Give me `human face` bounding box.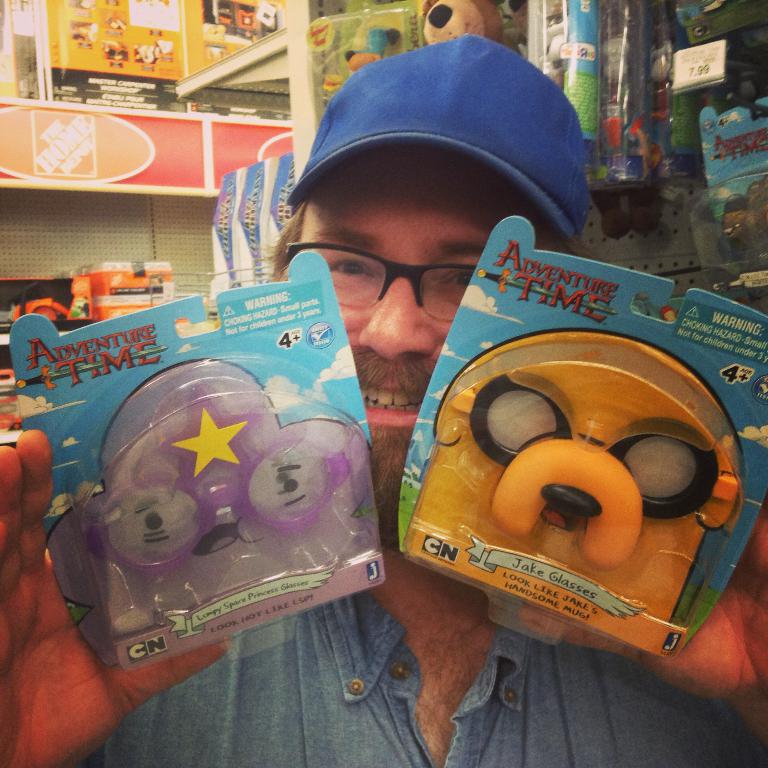
303:148:552:524.
